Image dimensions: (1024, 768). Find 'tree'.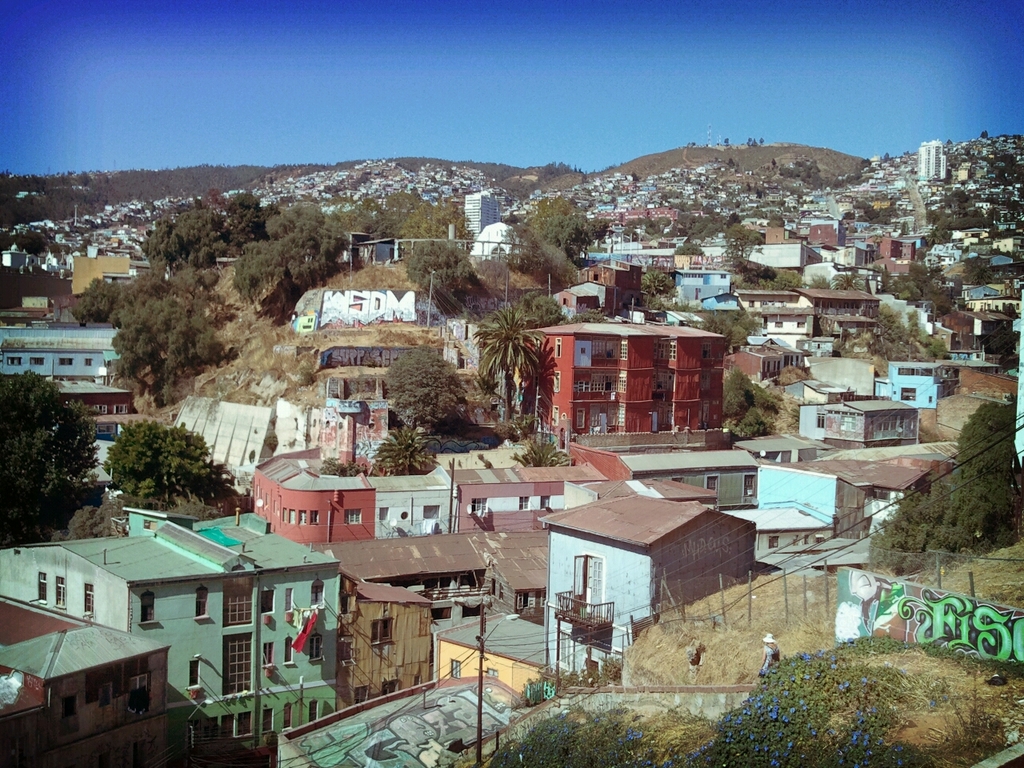
(left=830, top=302, right=946, bottom=375).
